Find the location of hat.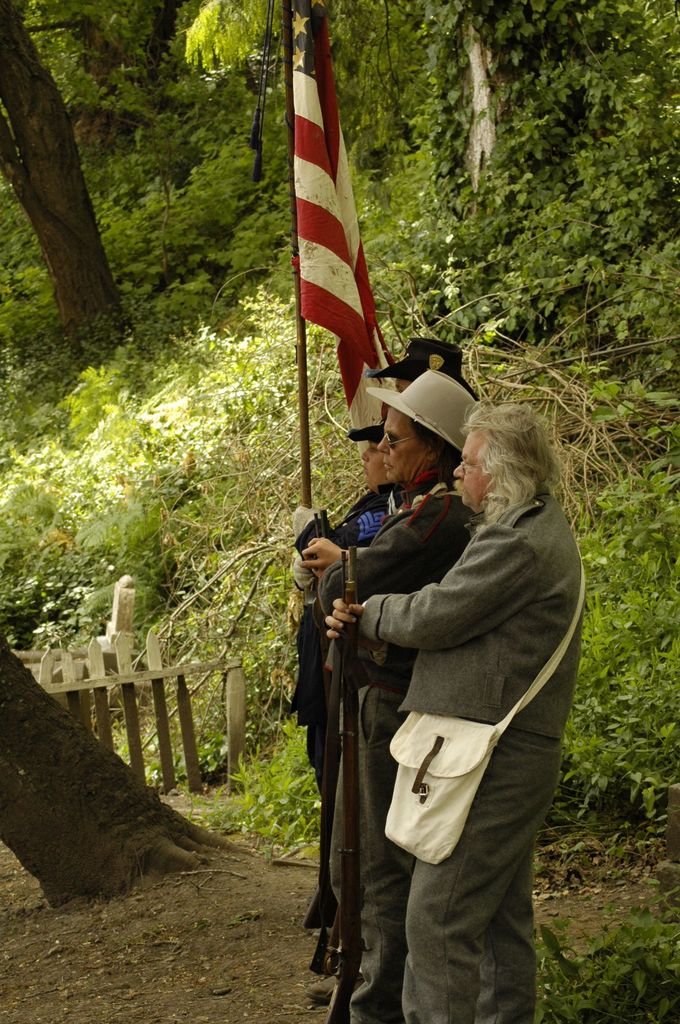
Location: {"x1": 369, "y1": 335, "x2": 476, "y2": 399}.
